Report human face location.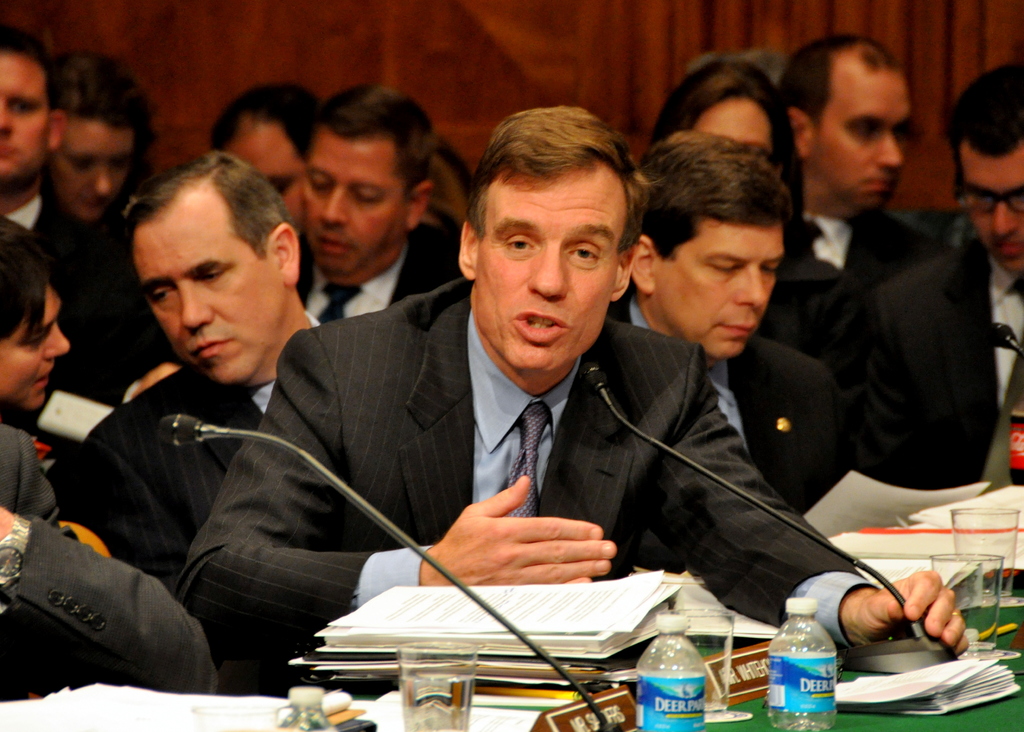
Report: [left=959, top=147, right=1023, bottom=277].
